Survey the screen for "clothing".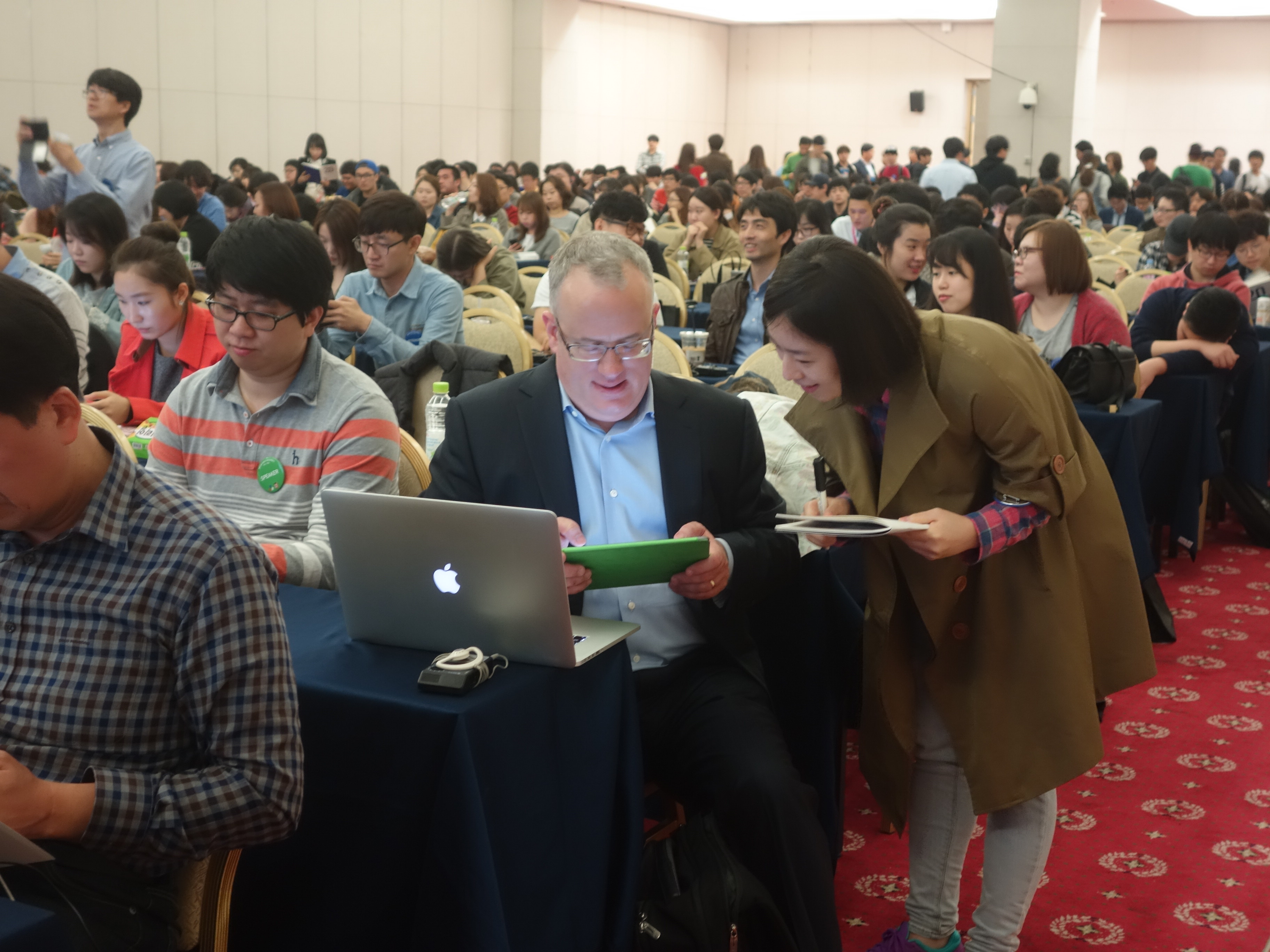
Survey found: x1=321 y1=55 x2=339 y2=70.
